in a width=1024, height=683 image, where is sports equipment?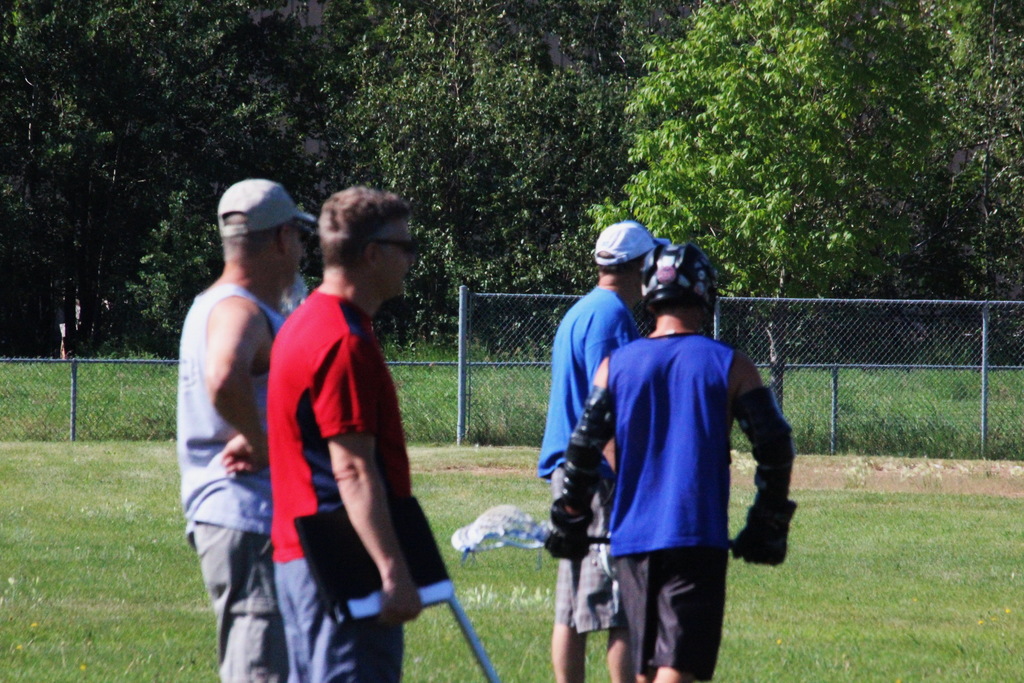
(731, 390, 797, 500).
